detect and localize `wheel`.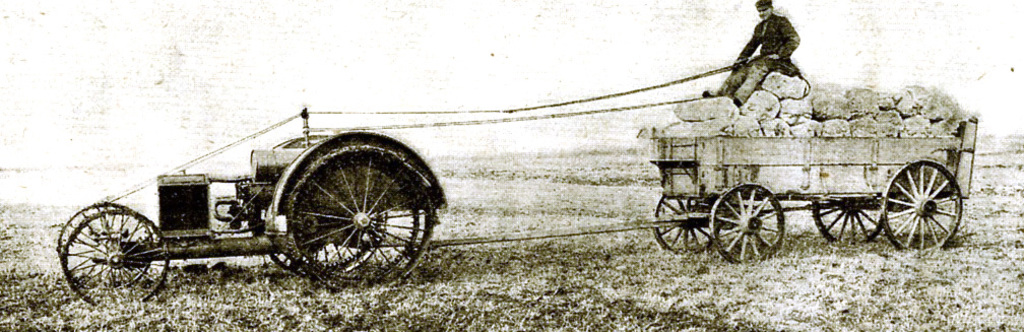
Localized at 53:204:153:291.
